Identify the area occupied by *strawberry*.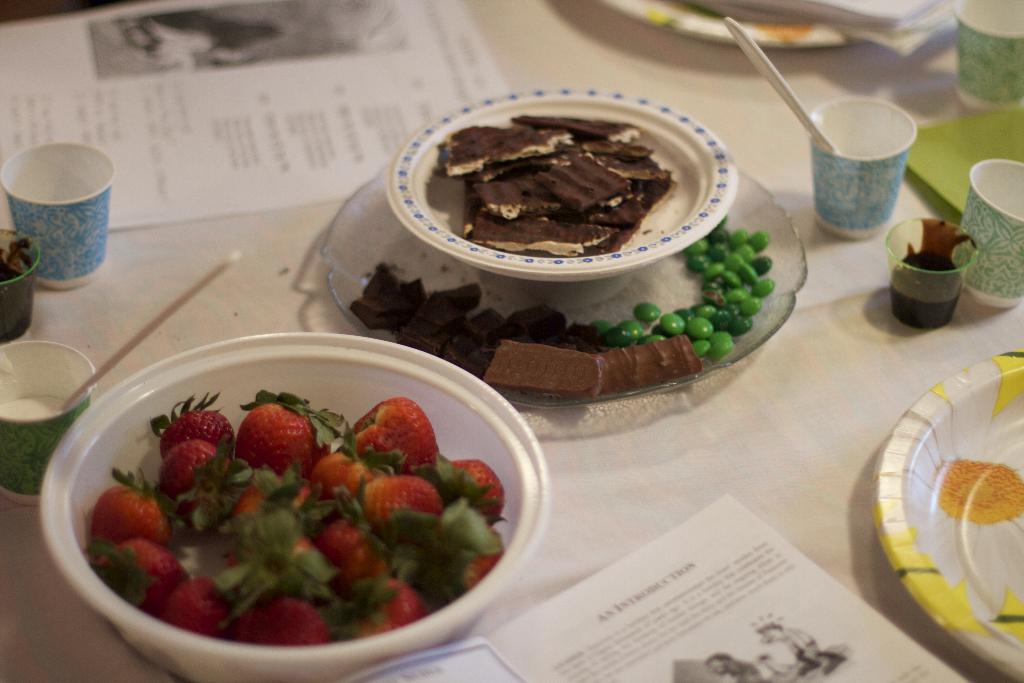
Area: detection(141, 569, 242, 653).
